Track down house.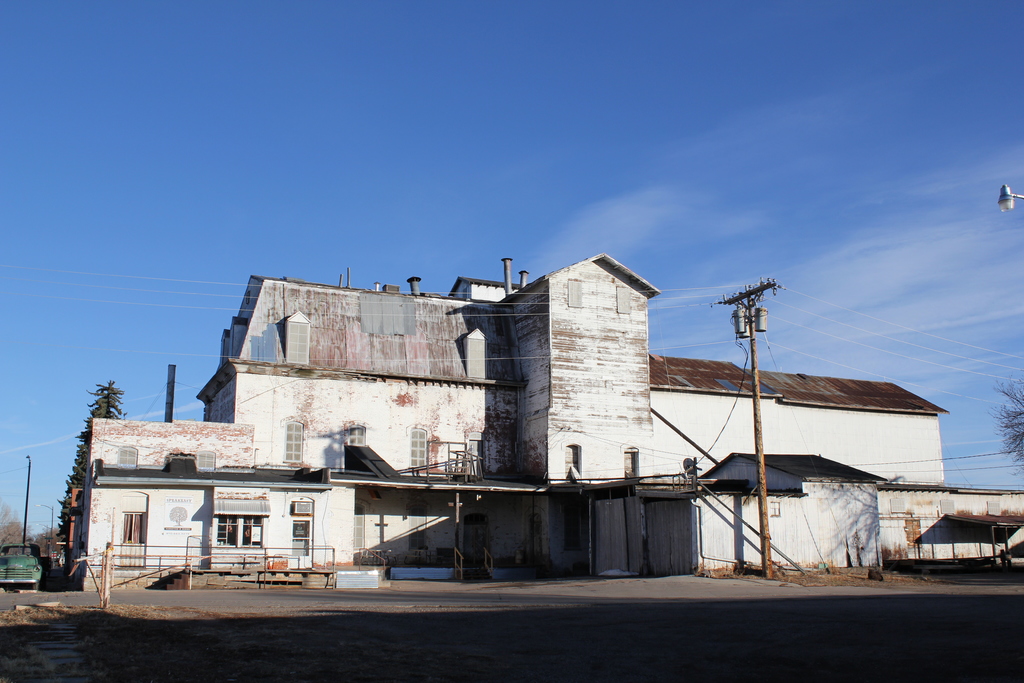
Tracked to [514, 255, 658, 558].
